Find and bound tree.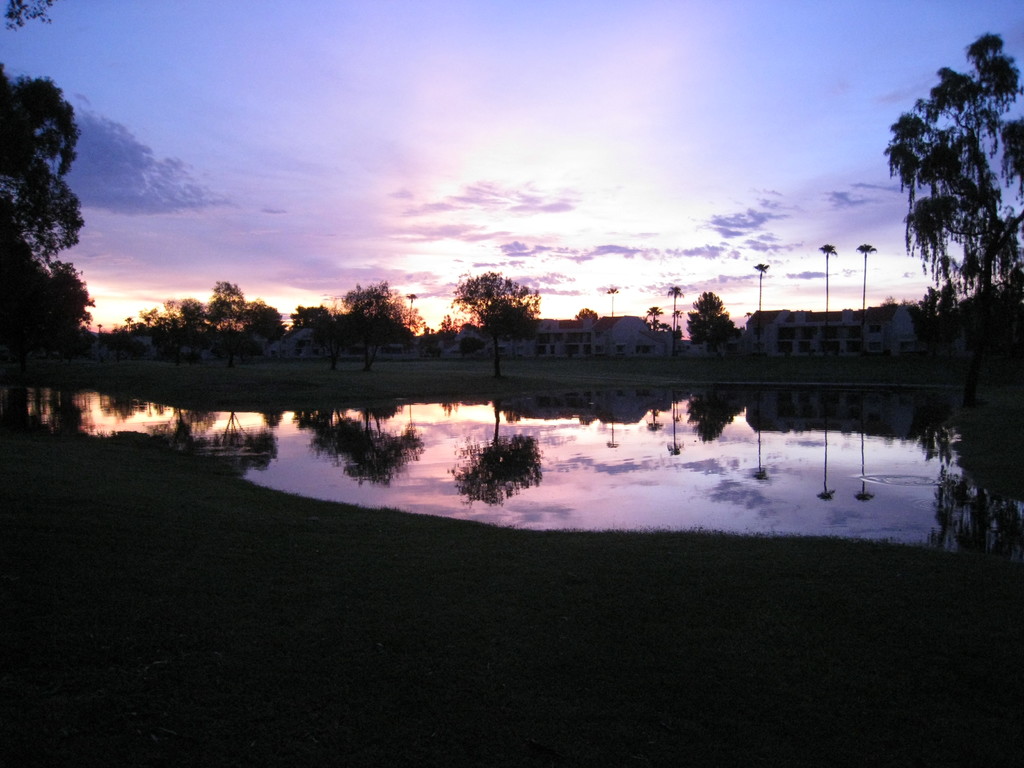
Bound: crop(354, 278, 394, 380).
